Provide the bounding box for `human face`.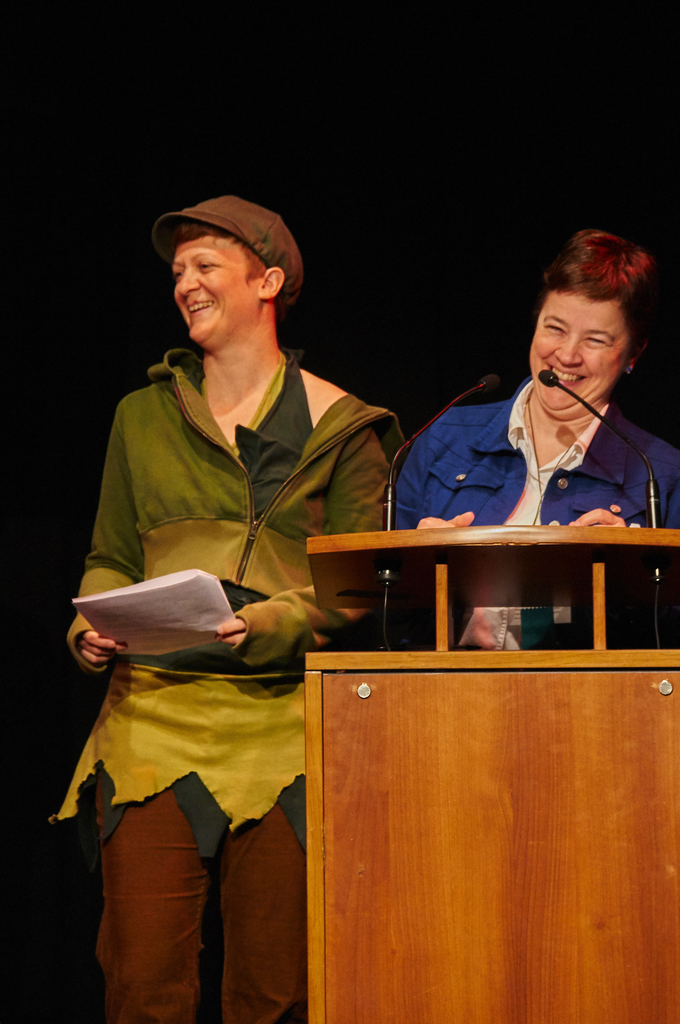
rect(165, 230, 256, 351).
